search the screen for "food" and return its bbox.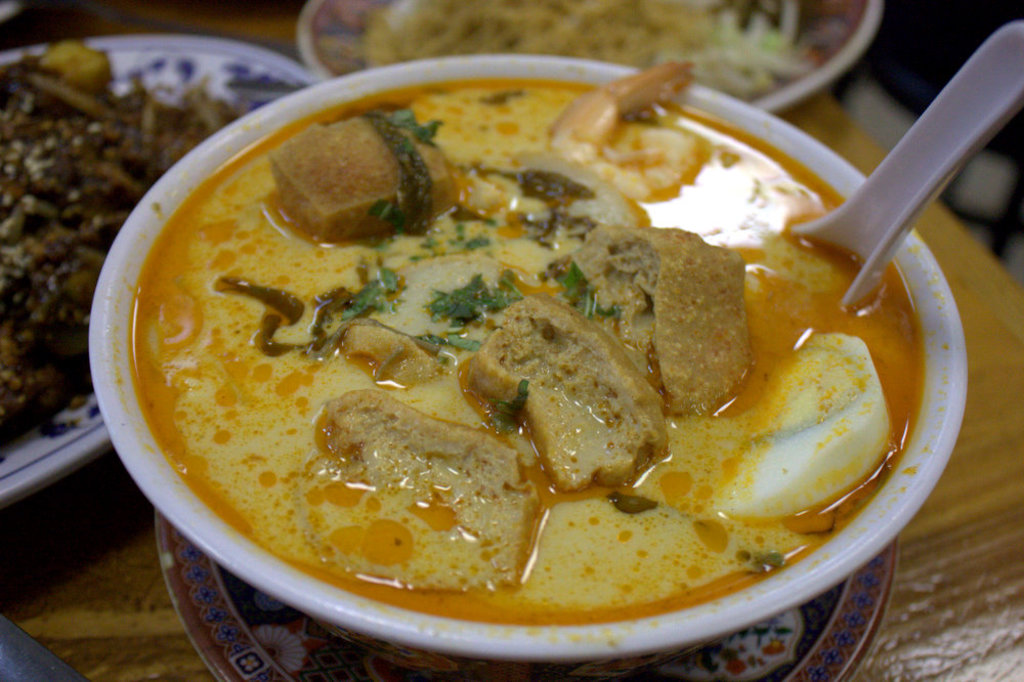
Found: x1=367, y1=0, x2=819, y2=100.
